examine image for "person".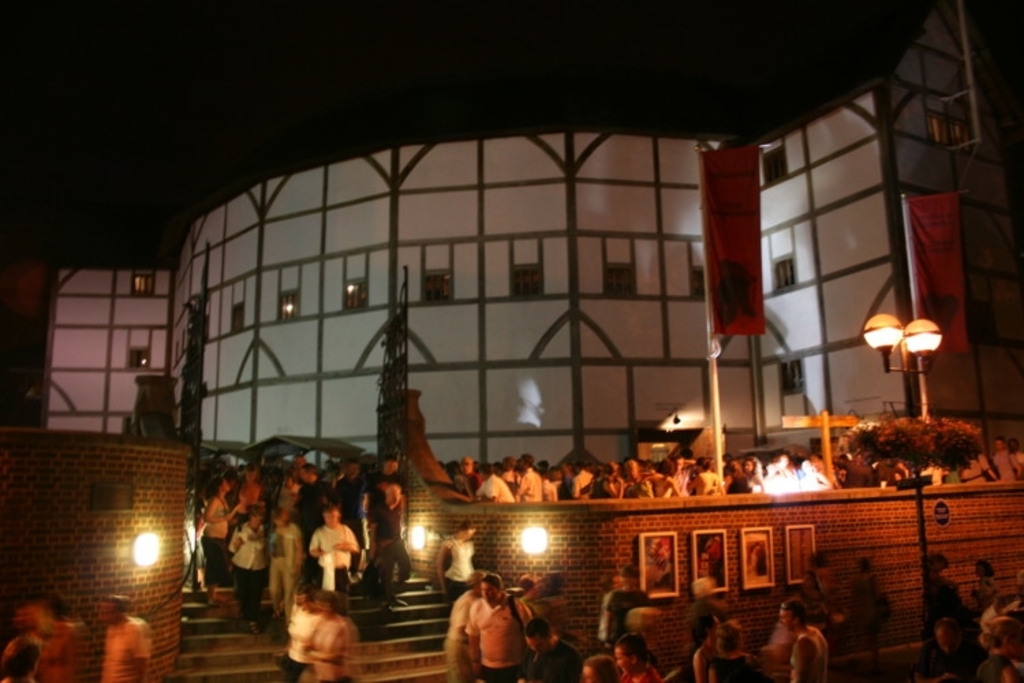
Examination result: 229:463:254:518.
